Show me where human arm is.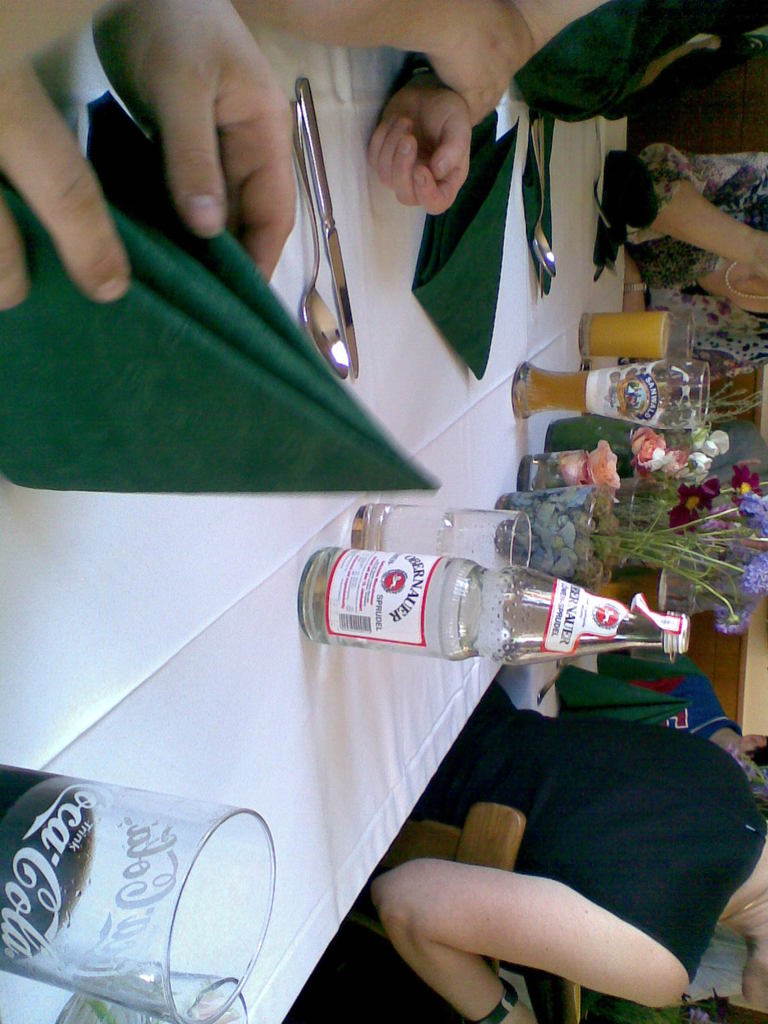
human arm is at x1=360, y1=3, x2=609, y2=216.
